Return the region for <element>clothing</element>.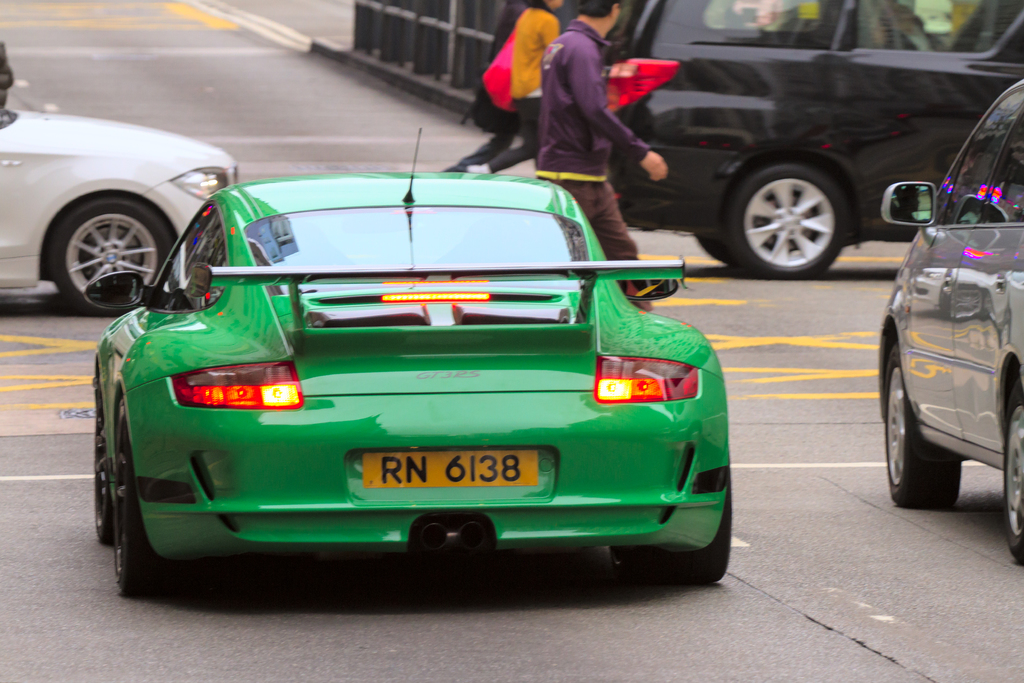
492, 10, 572, 179.
